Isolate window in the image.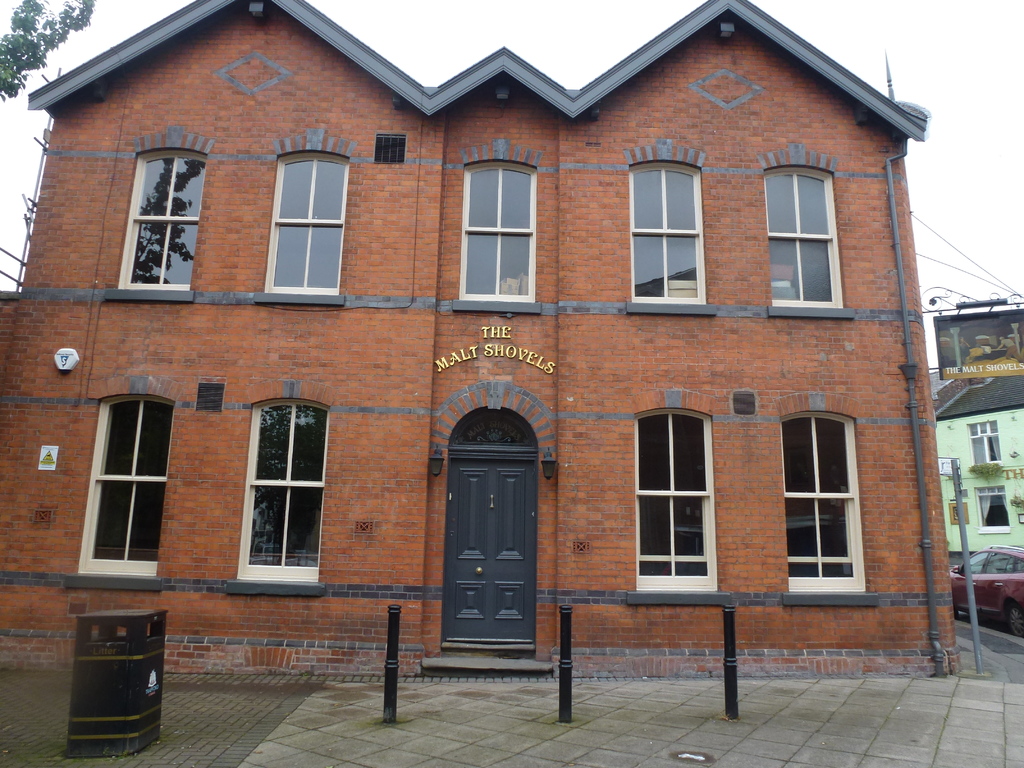
Isolated region: (963,419,997,468).
